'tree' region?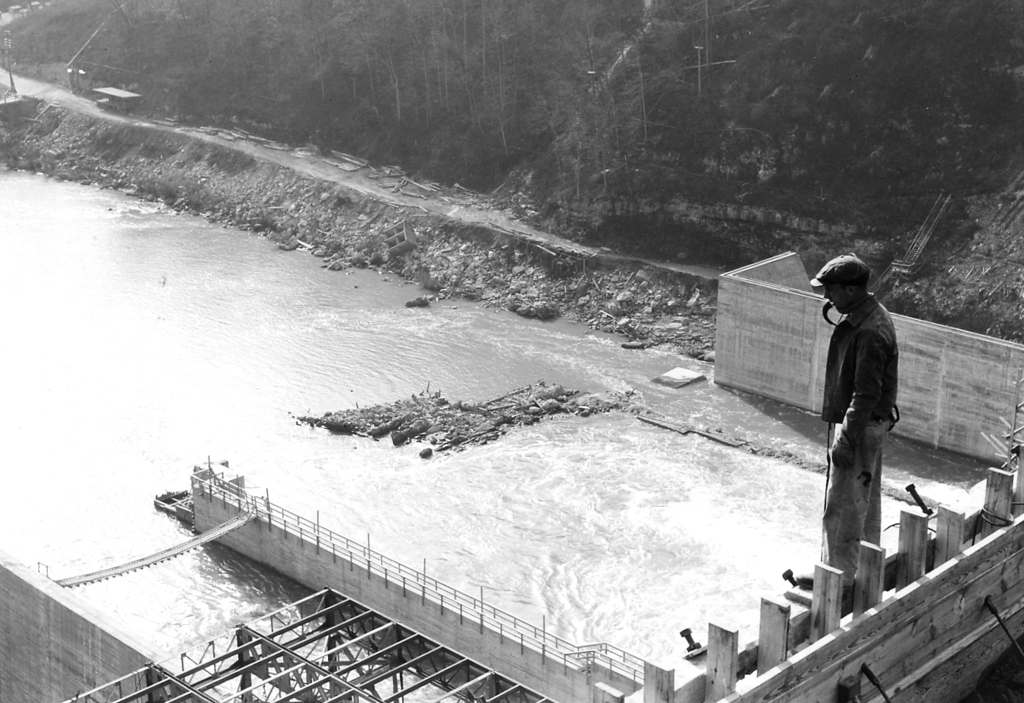
<box>208,0,242,88</box>
